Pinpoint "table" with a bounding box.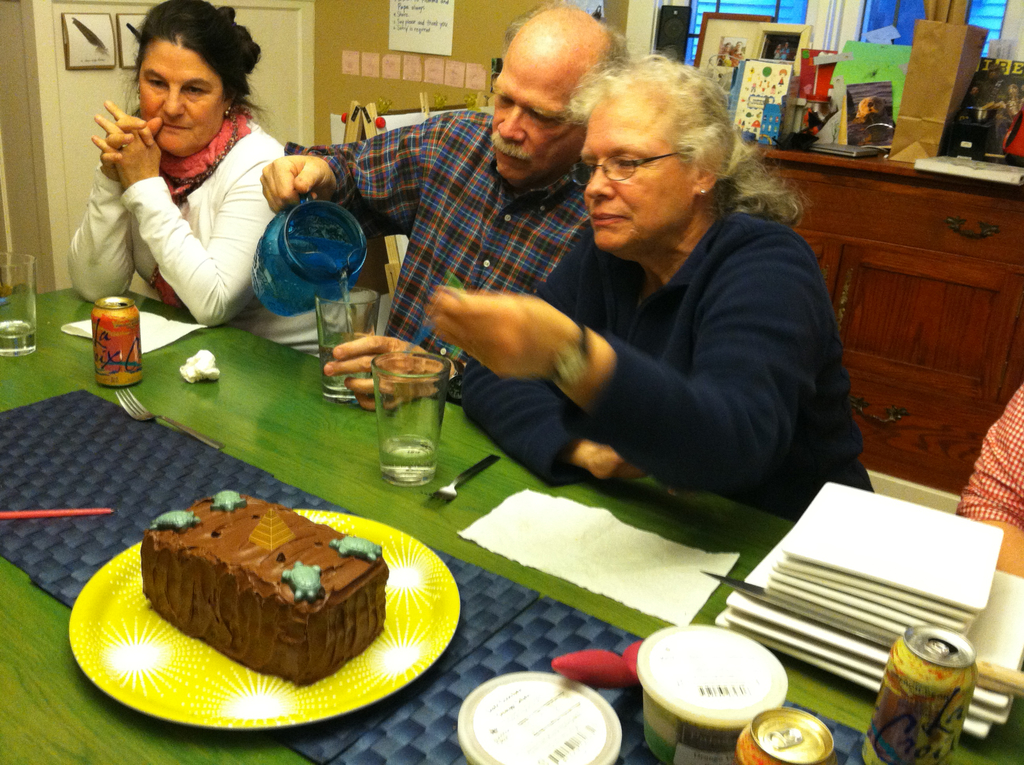
[x1=3, y1=279, x2=984, y2=764].
